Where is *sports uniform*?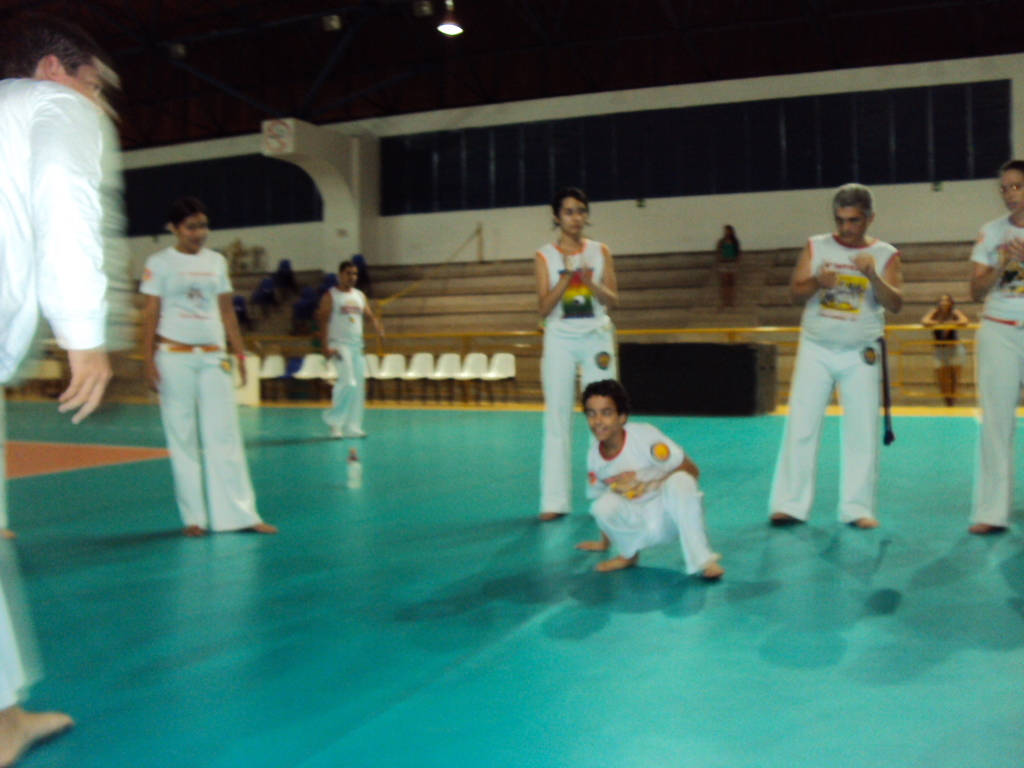
965, 202, 1023, 556.
